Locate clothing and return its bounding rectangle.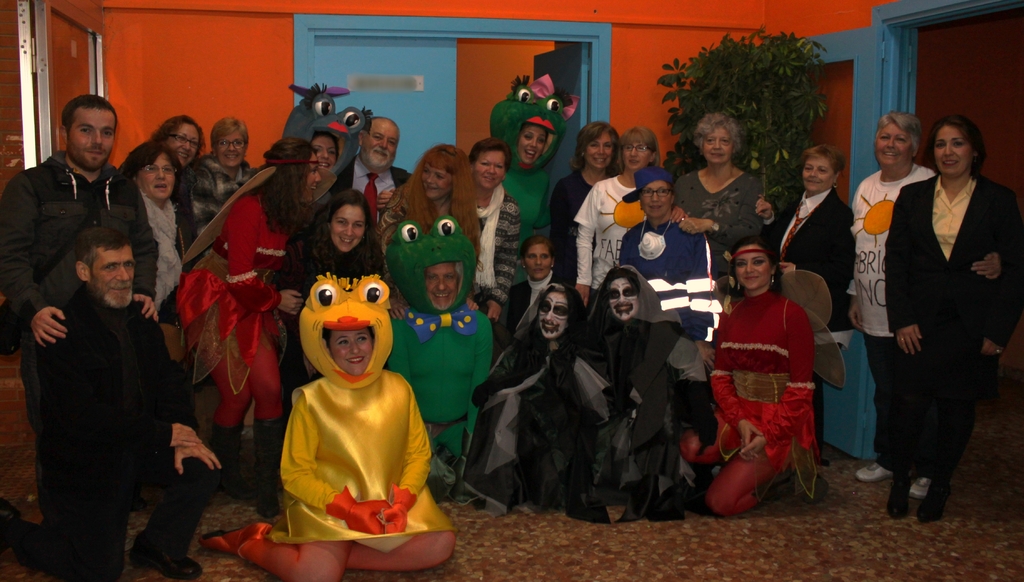
887 184 1023 467.
